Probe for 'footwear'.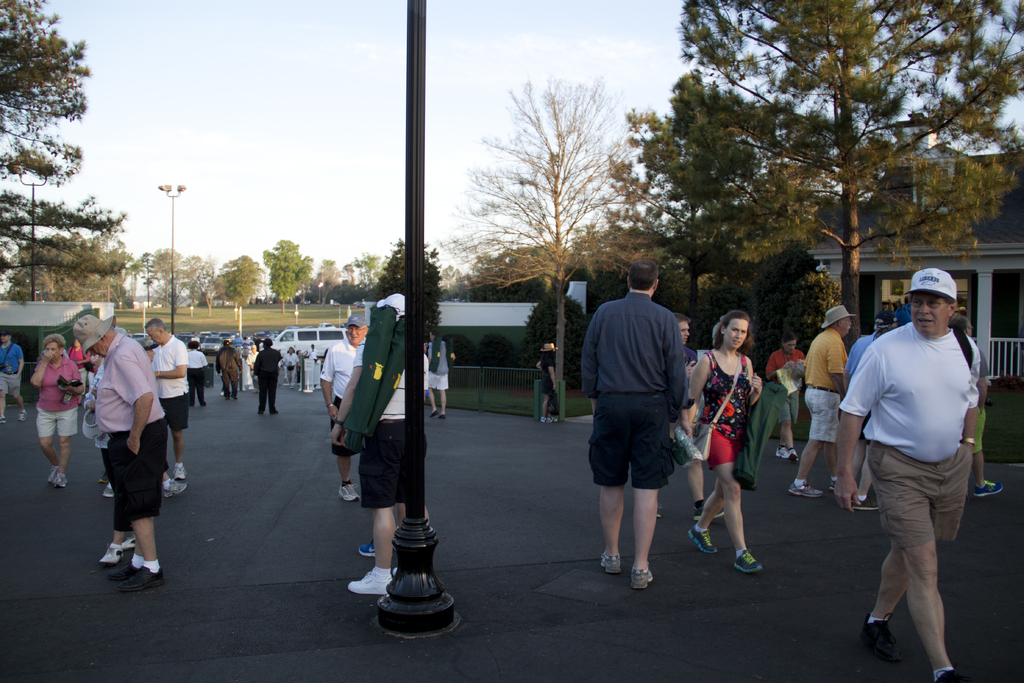
Probe result: bbox=[826, 477, 838, 494].
